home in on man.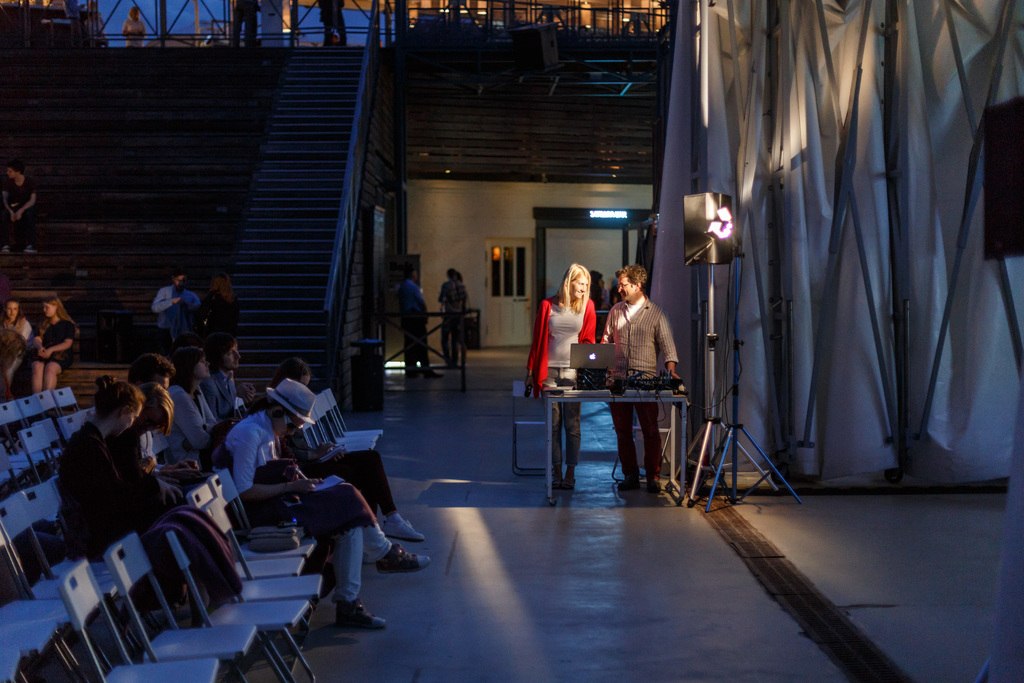
Homed in at region(152, 273, 199, 352).
